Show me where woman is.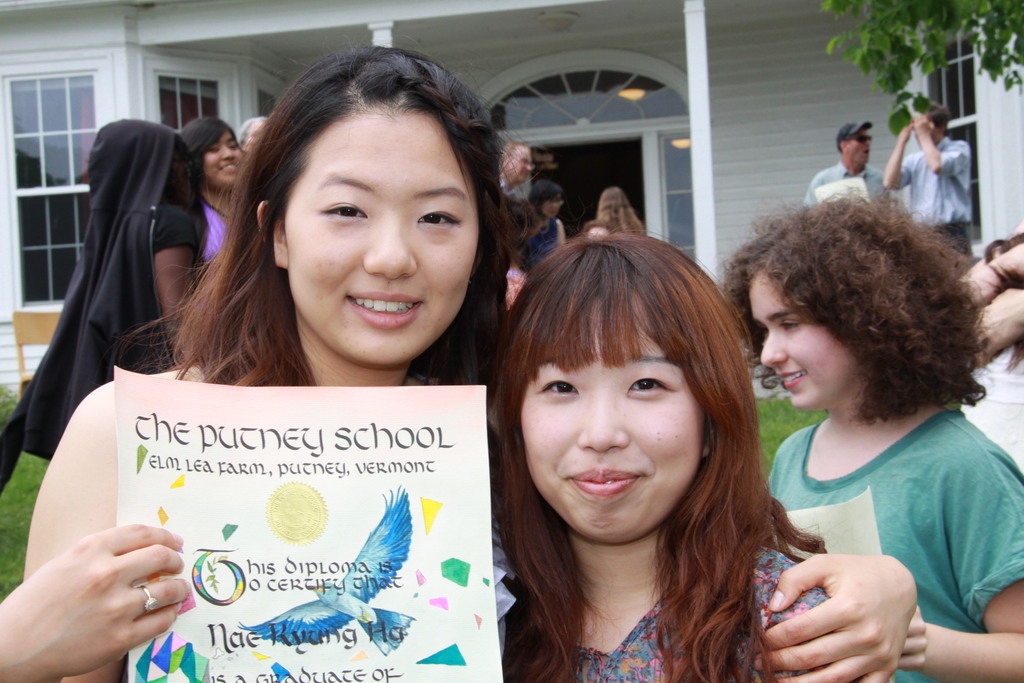
woman is at Rect(465, 219, 837, 682).
